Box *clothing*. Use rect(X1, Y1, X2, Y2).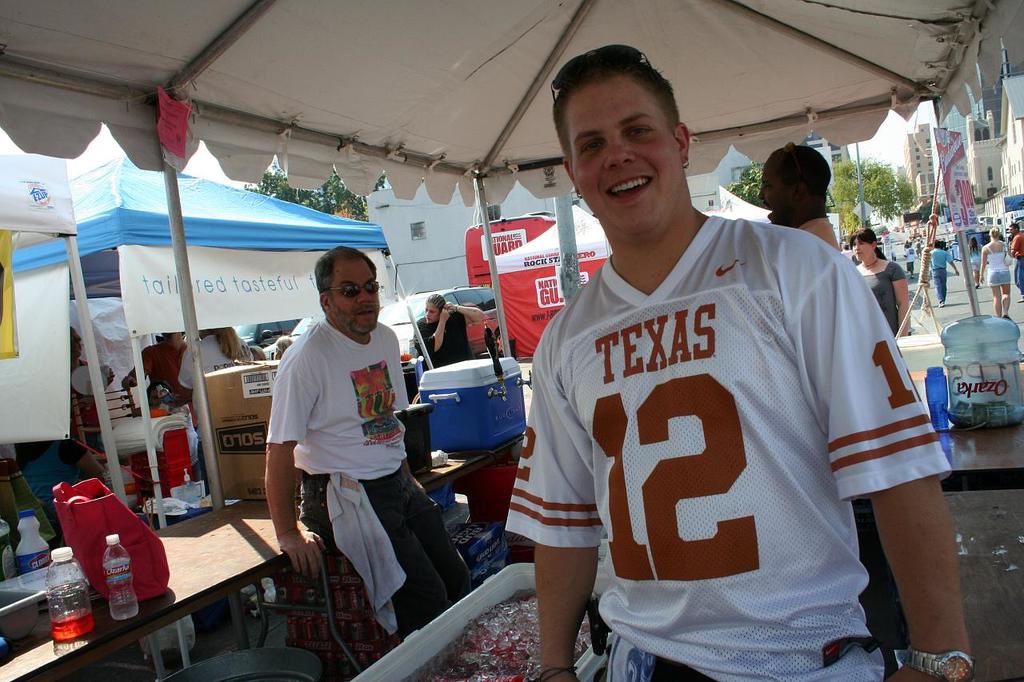
rect(1010, 225, 1023, 289).
